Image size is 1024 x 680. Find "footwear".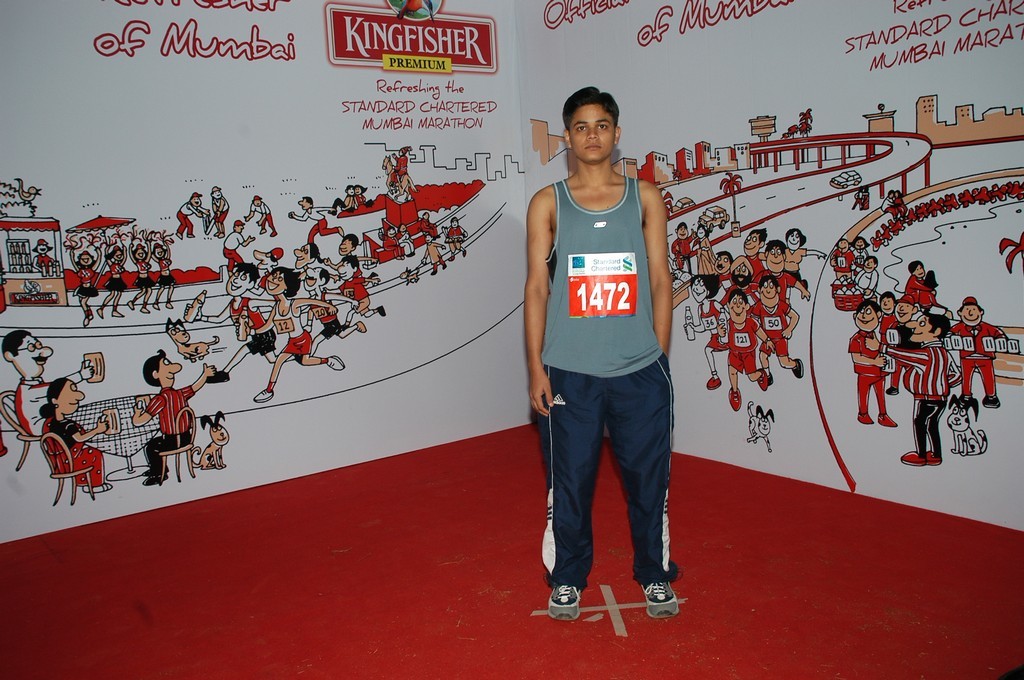
852/406/879/427.
